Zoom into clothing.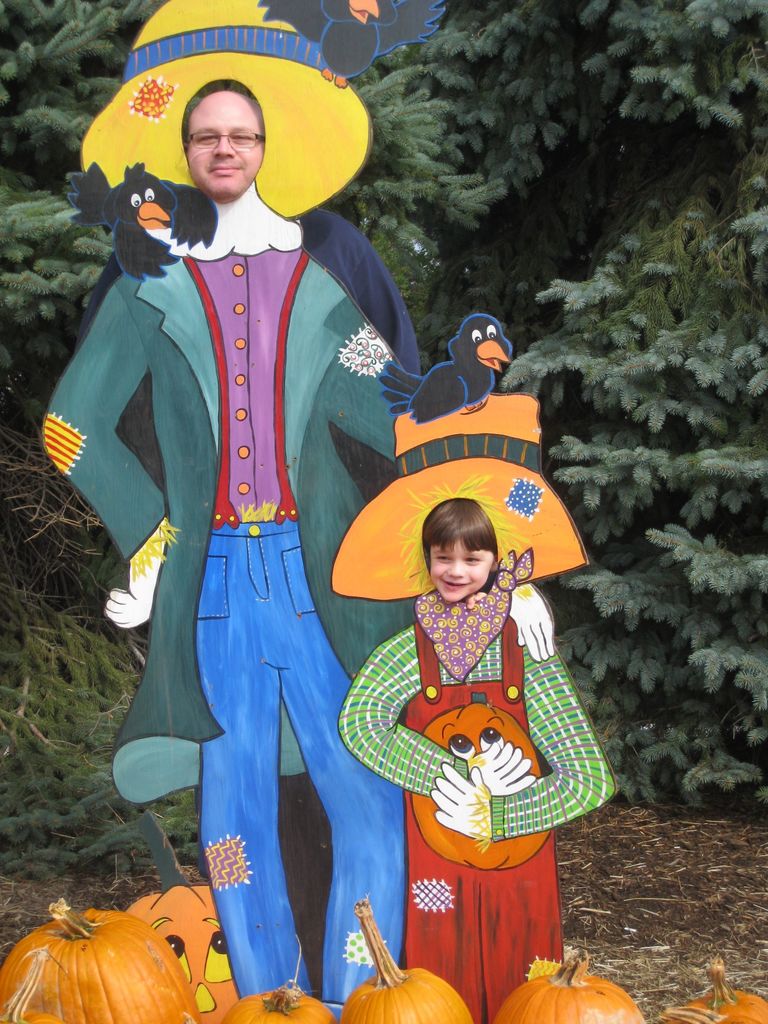
Zoom target: x1=40 y1=205 x2=426 y2=1008.
